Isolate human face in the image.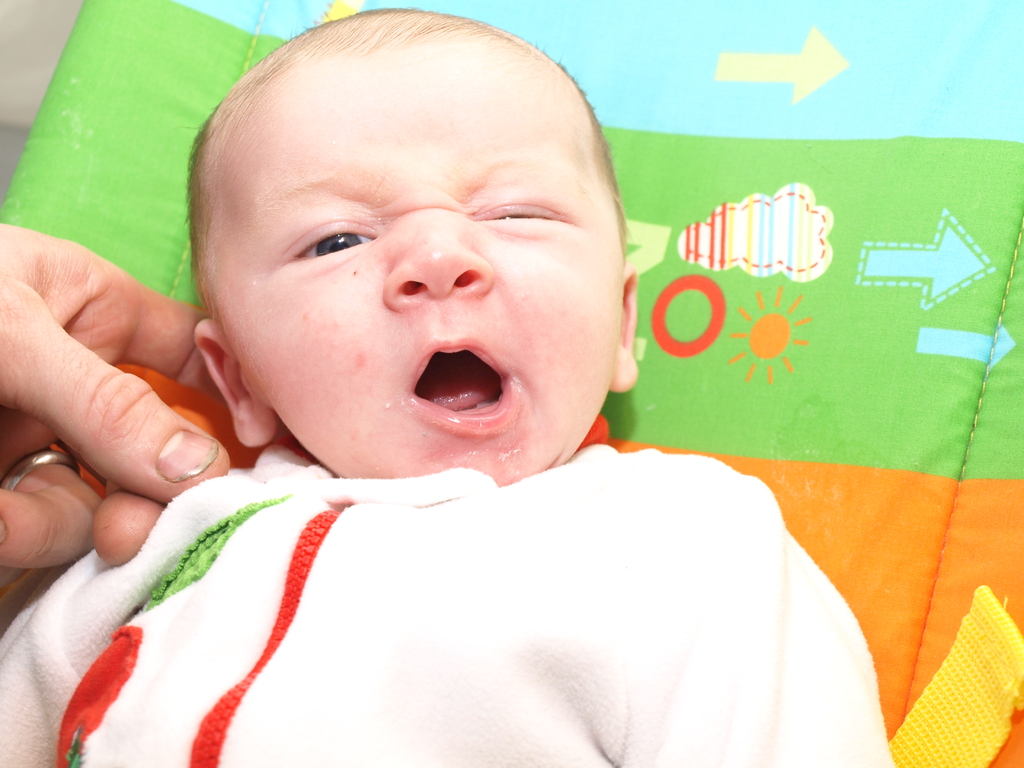
Isolated region: (left=202, top=45, right=618, bottom=488).
